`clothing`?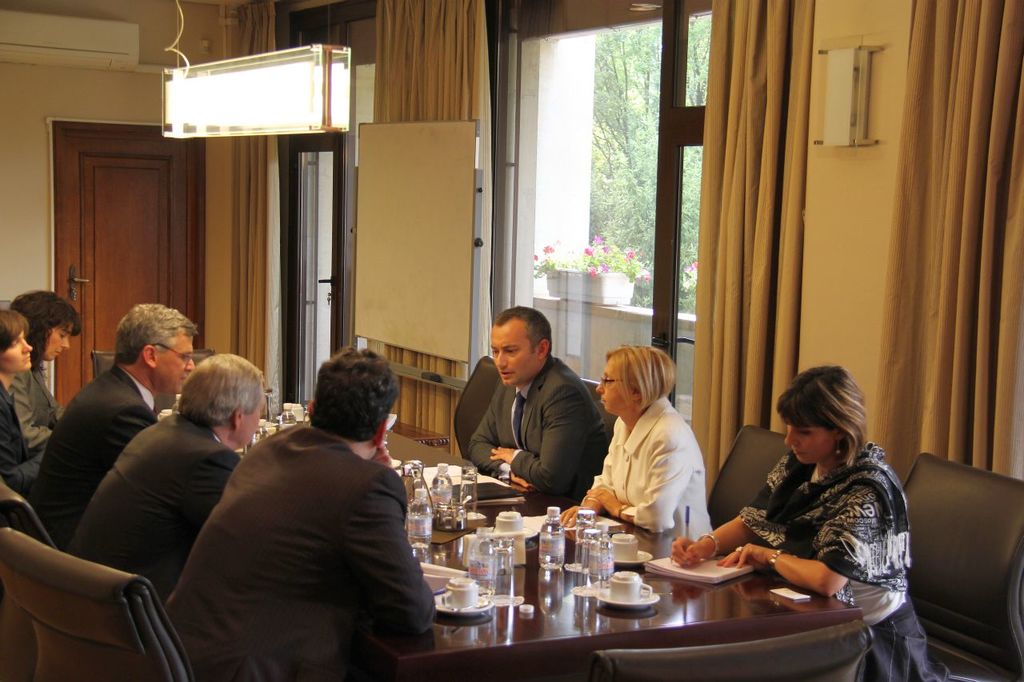
bbox(736, 448, 935, 681)
